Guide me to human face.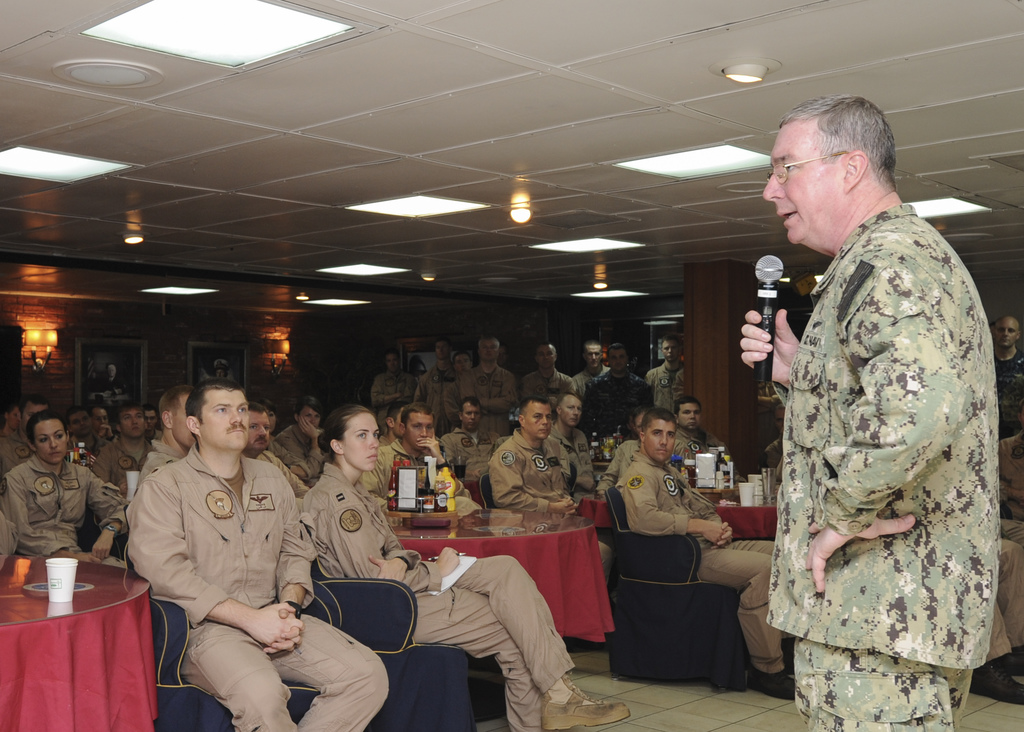
Guidance: bbox=[39, 420, 72, 470].
